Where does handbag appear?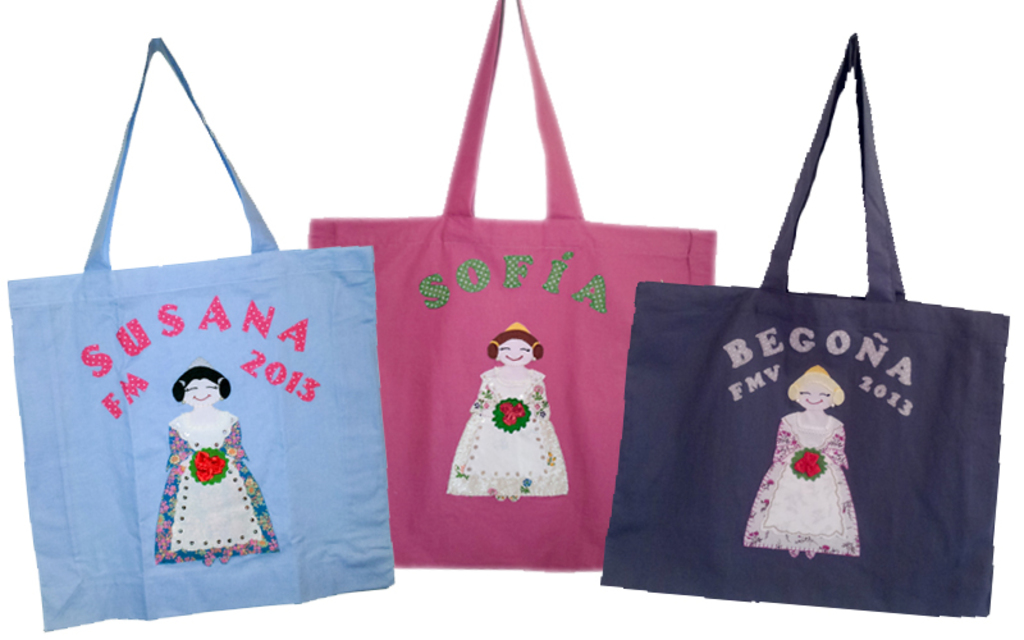
Appears at box(306, 0, 718, 568).
